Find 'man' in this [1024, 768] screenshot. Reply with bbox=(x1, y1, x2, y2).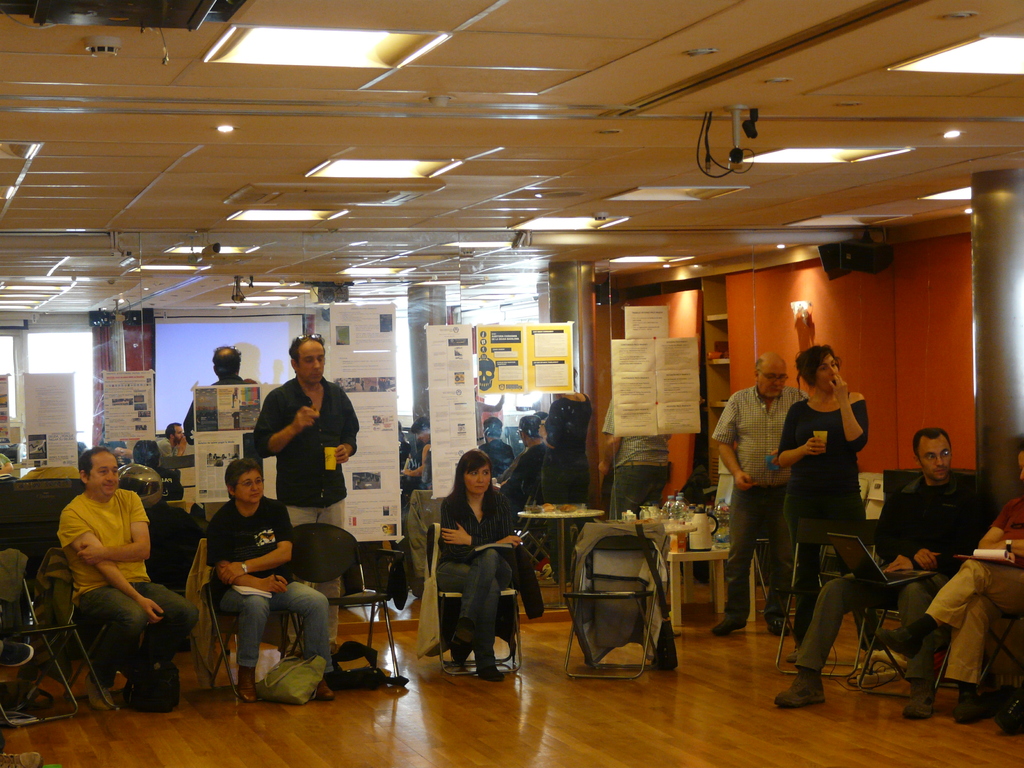
bbox=(889, 432, 1023, 724).
